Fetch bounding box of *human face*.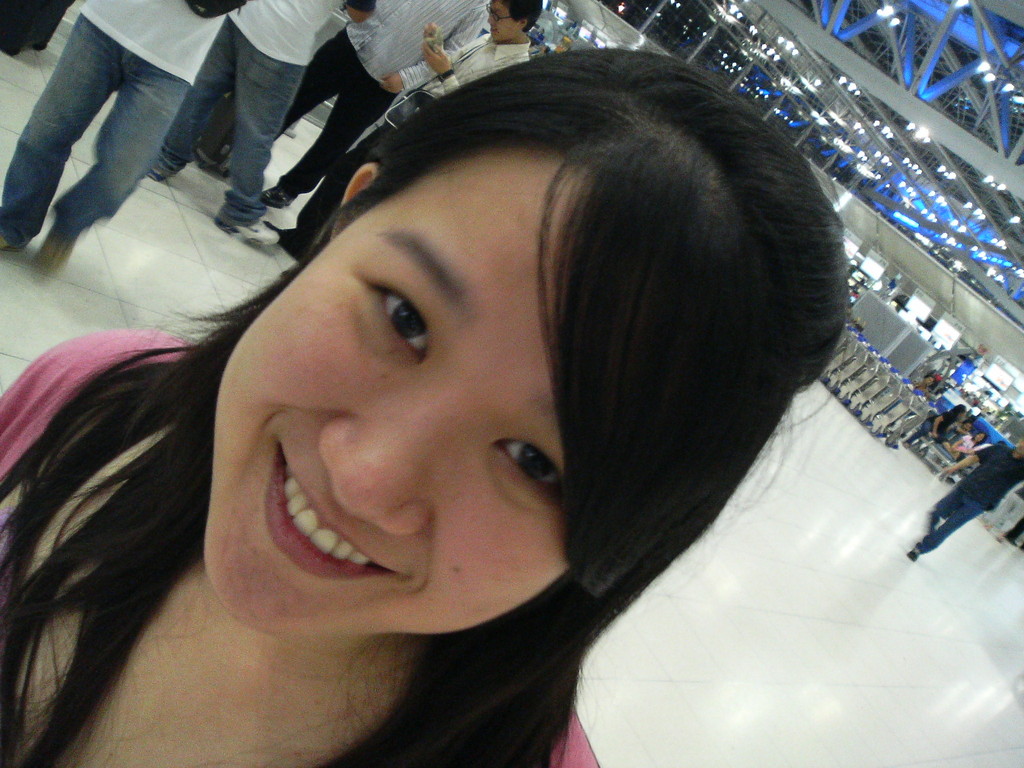
Bbox: [196, 152, 566, 634].
